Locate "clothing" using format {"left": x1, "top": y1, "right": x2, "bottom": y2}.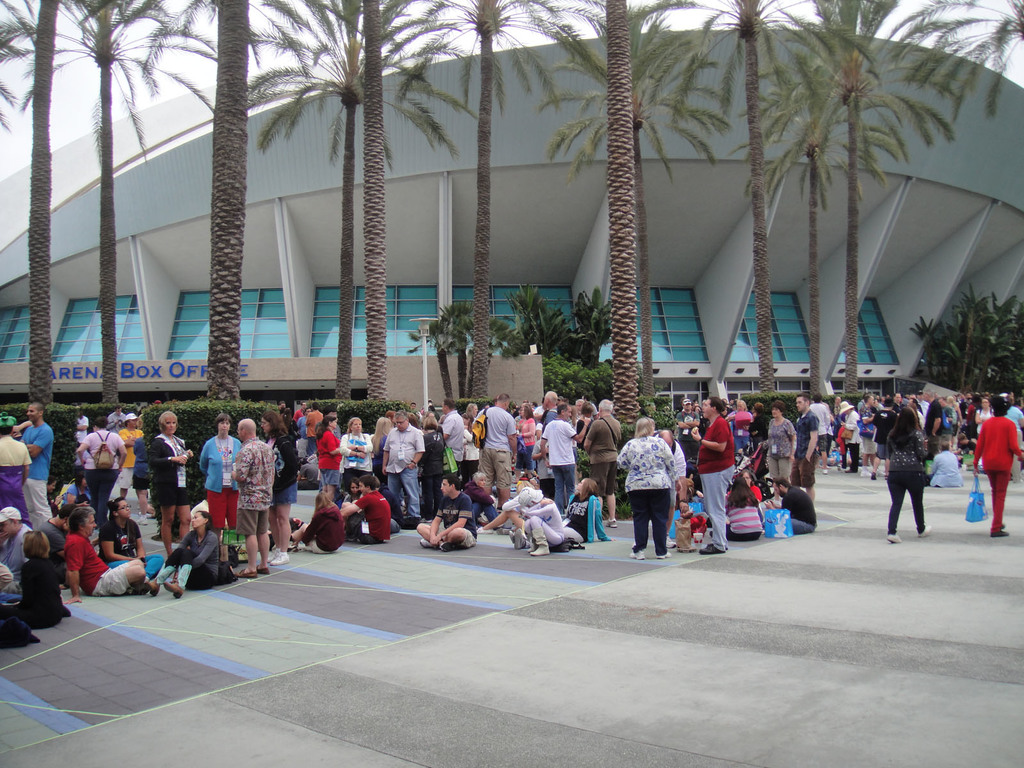
{"left": 425, "top": 422, "right": 444, "bottom": 504}.
